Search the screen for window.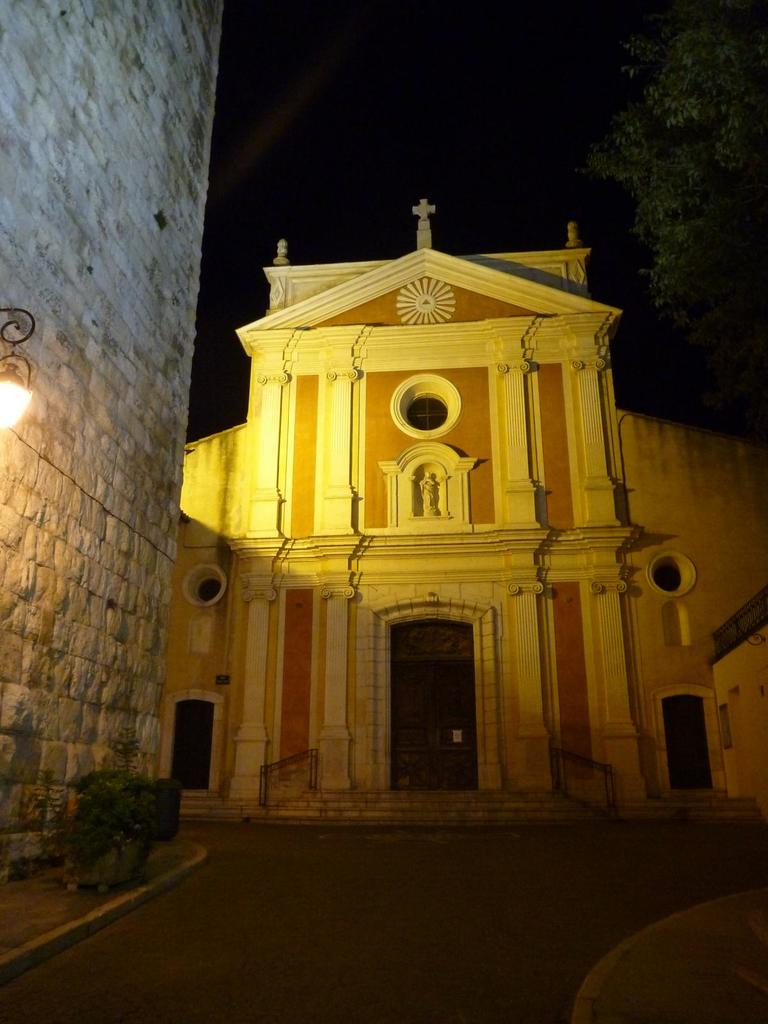
Found at select_region(172, 699, 217, 798).
